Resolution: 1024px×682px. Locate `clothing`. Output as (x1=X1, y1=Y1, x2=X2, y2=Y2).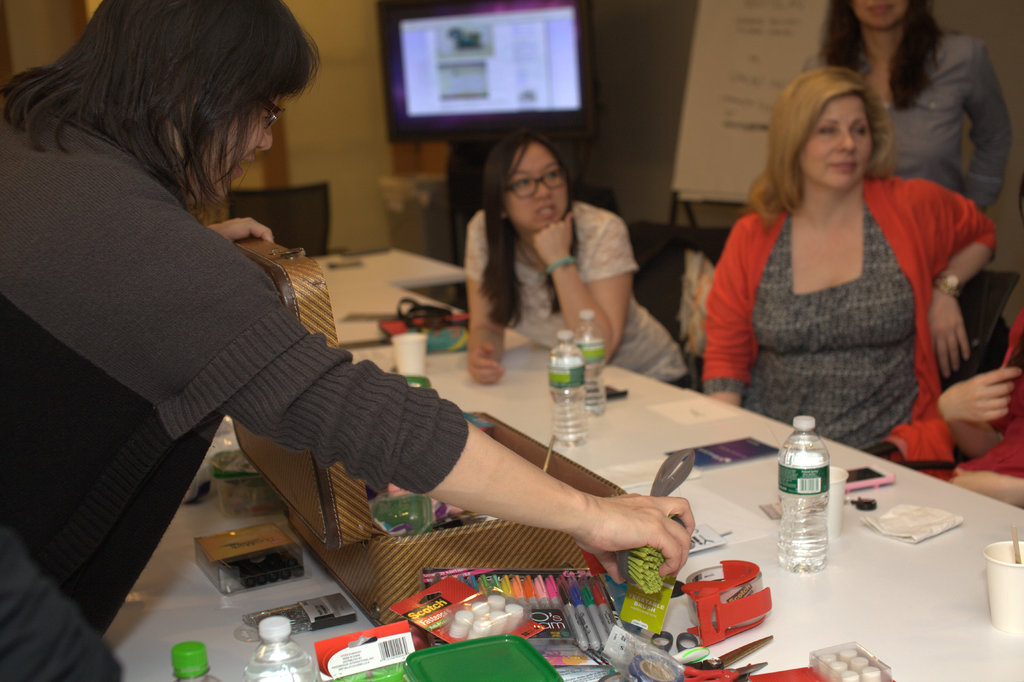
(x1=698, y1=177, x2=998, y2=460).
